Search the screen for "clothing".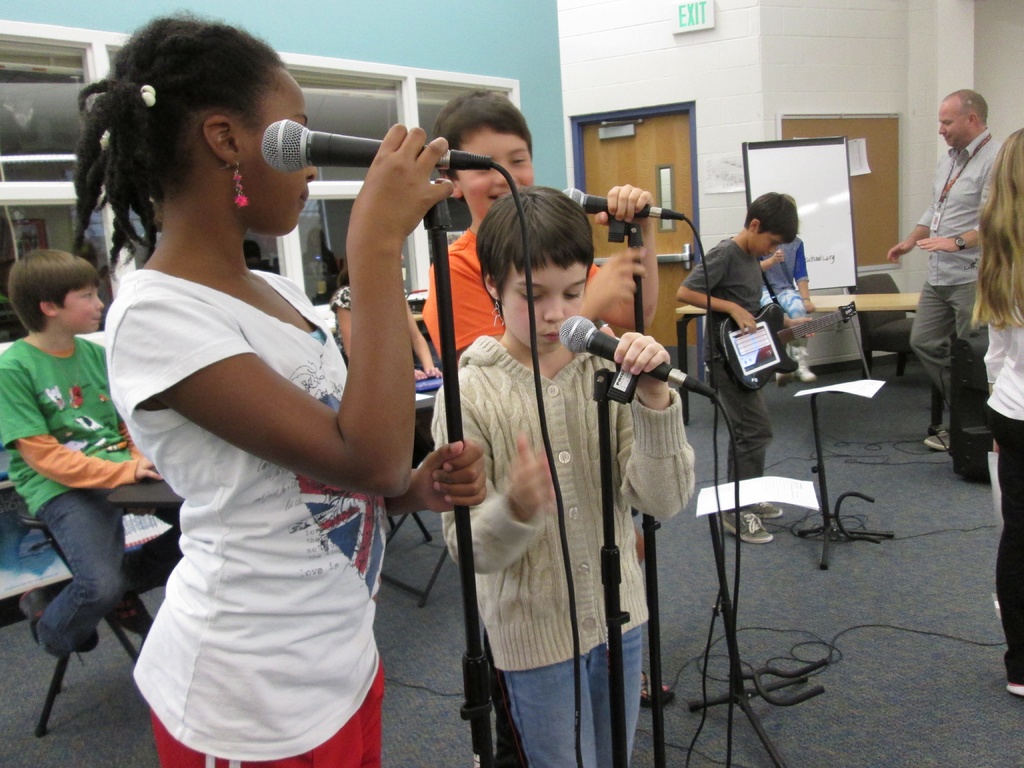
Found at <box>912,121,1023,466</box>.
